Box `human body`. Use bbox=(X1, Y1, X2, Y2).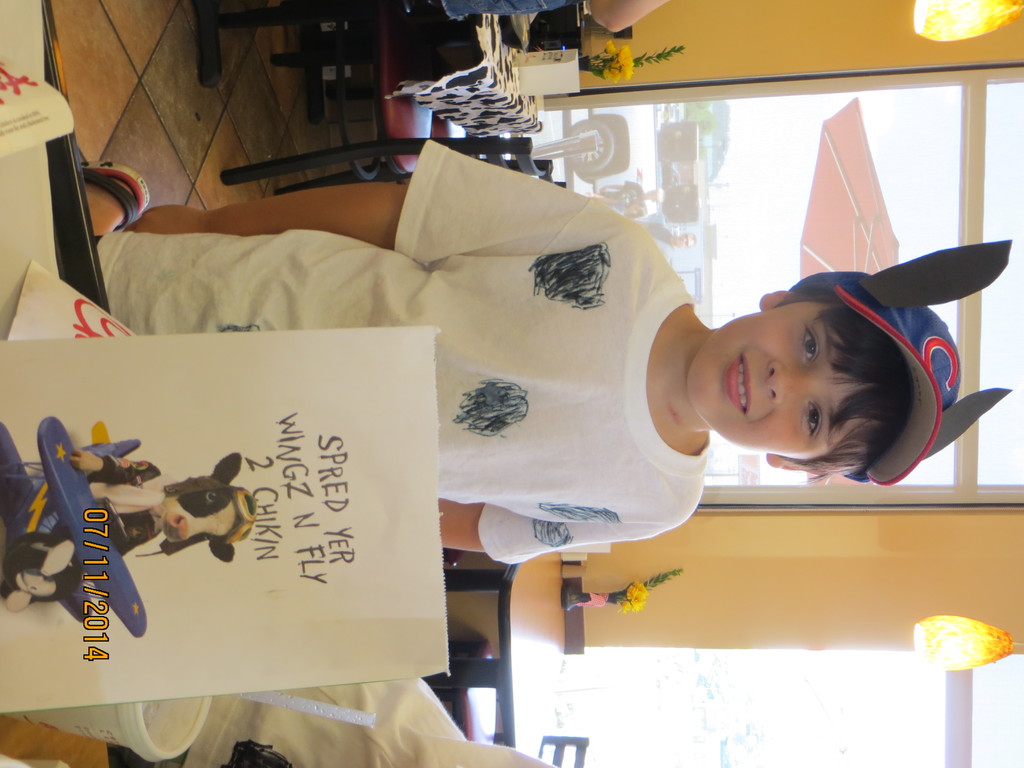
bbox=(438, 0, 668, 33).
